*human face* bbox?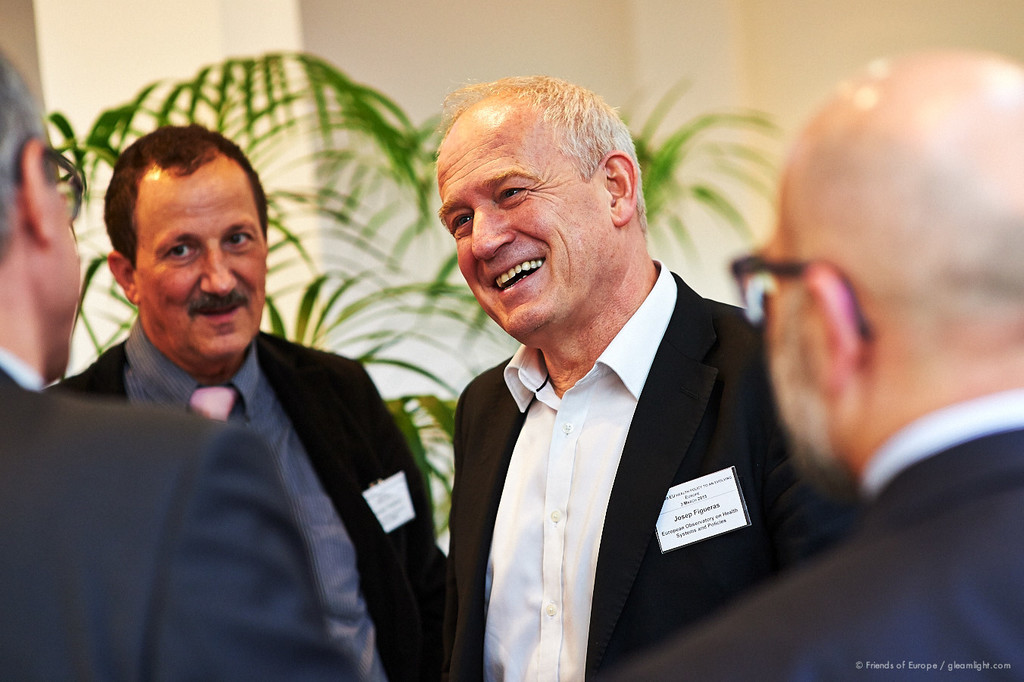
133, 168, 269, 362
